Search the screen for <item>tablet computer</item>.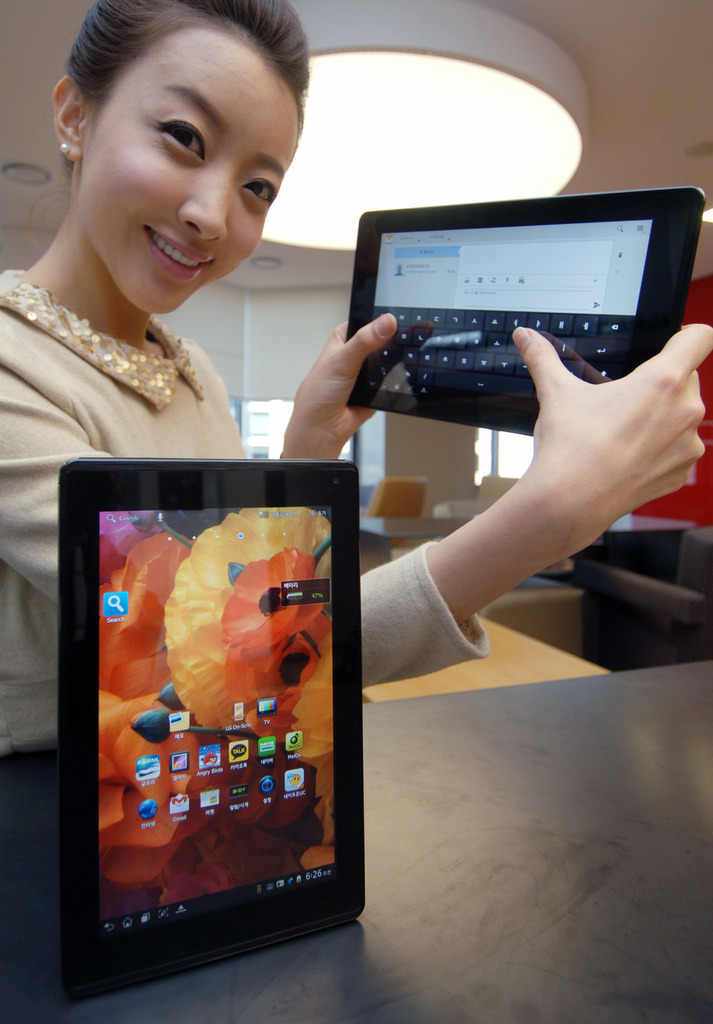
Found at {"x1": 344, "y1": 188, "x2": 705, "y2": 438}.
